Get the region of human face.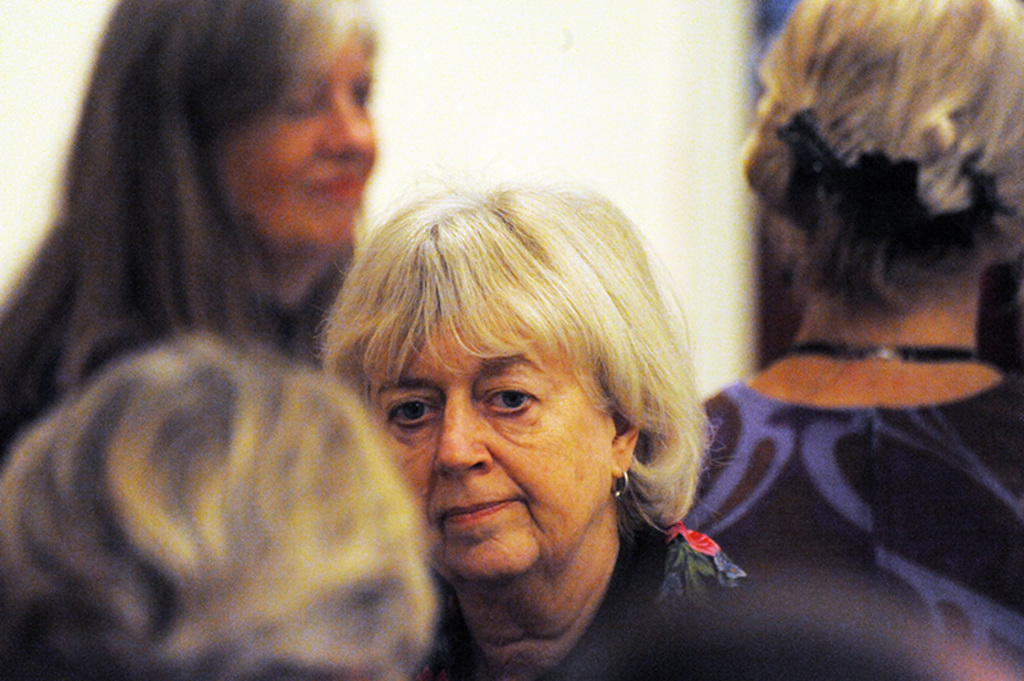
[left=224, top=32, right=379, bottom=251].
